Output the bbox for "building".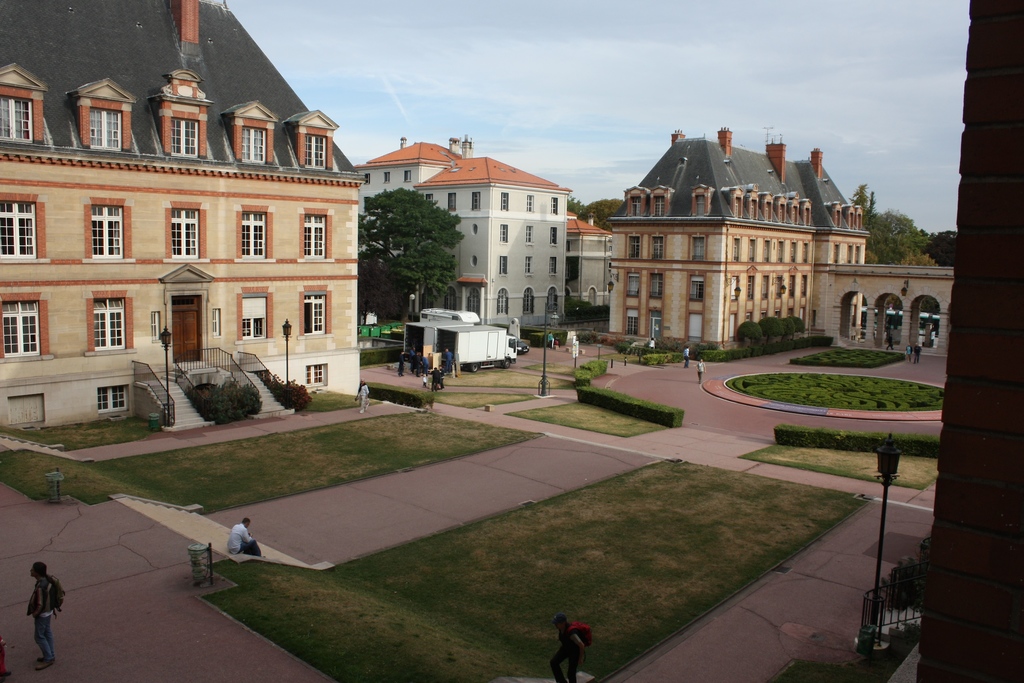
x1=361, y1=138, x2=616, y2=331.
